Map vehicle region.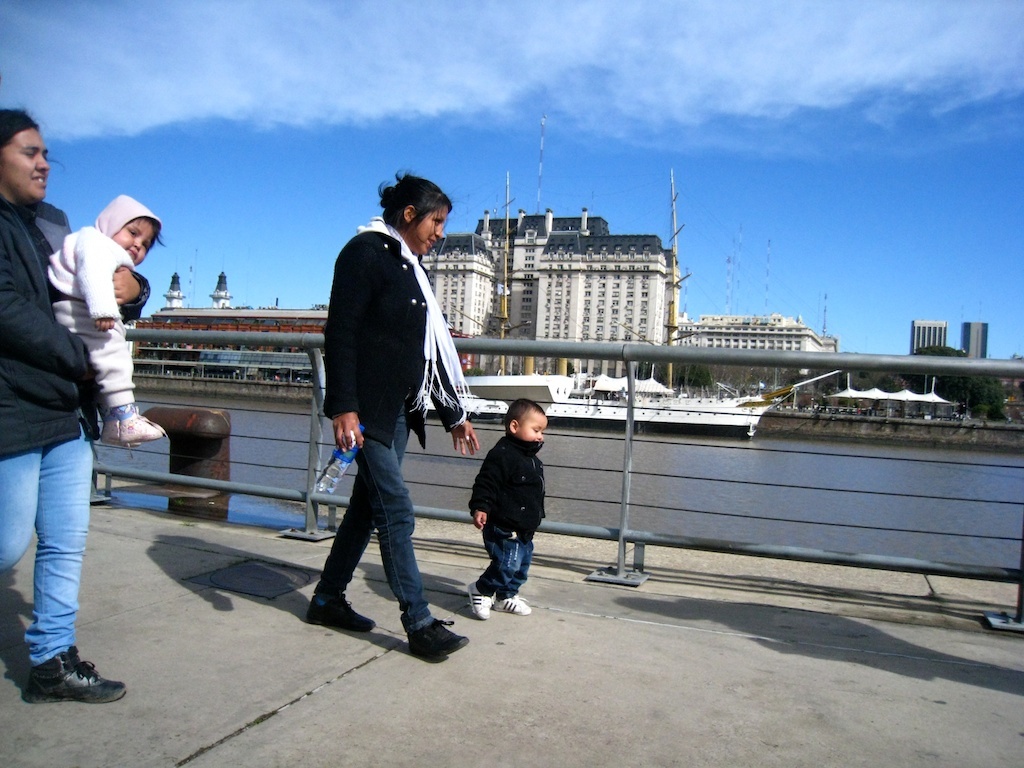
Mapped to bbox(414, 164, 850, 446).
